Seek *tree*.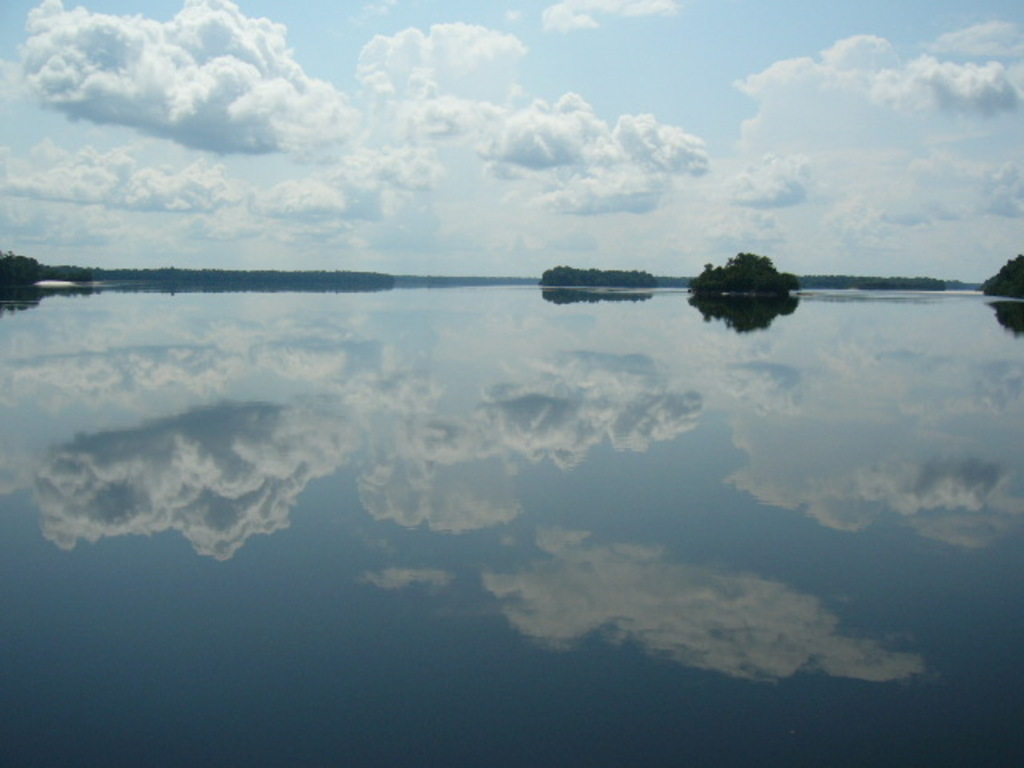
select_region(976, 245, 1022, 294).
